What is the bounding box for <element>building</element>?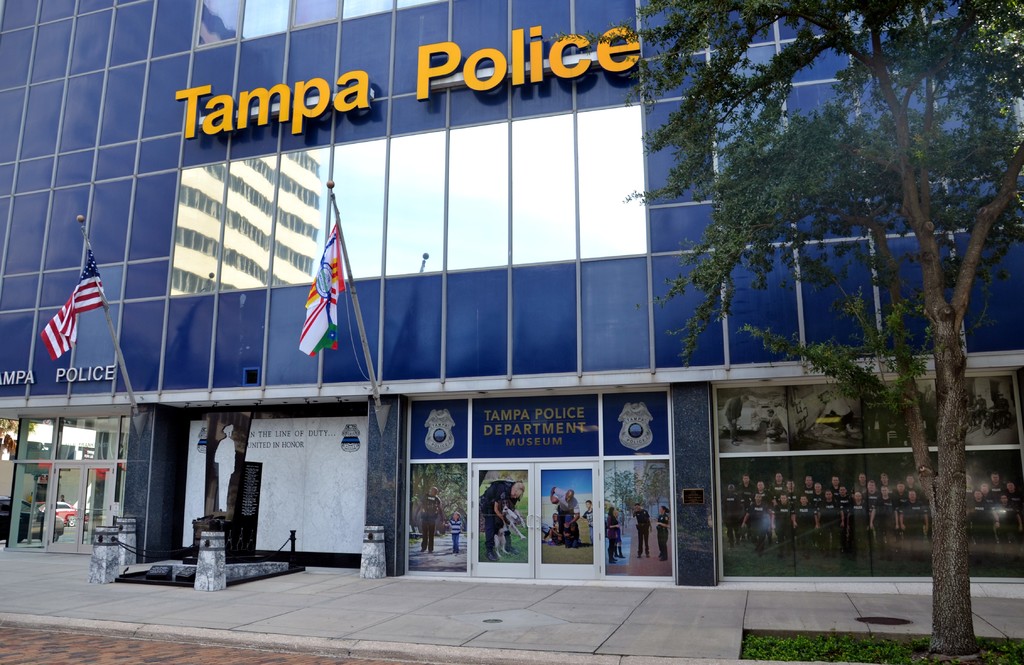
0:0:1023:594.
